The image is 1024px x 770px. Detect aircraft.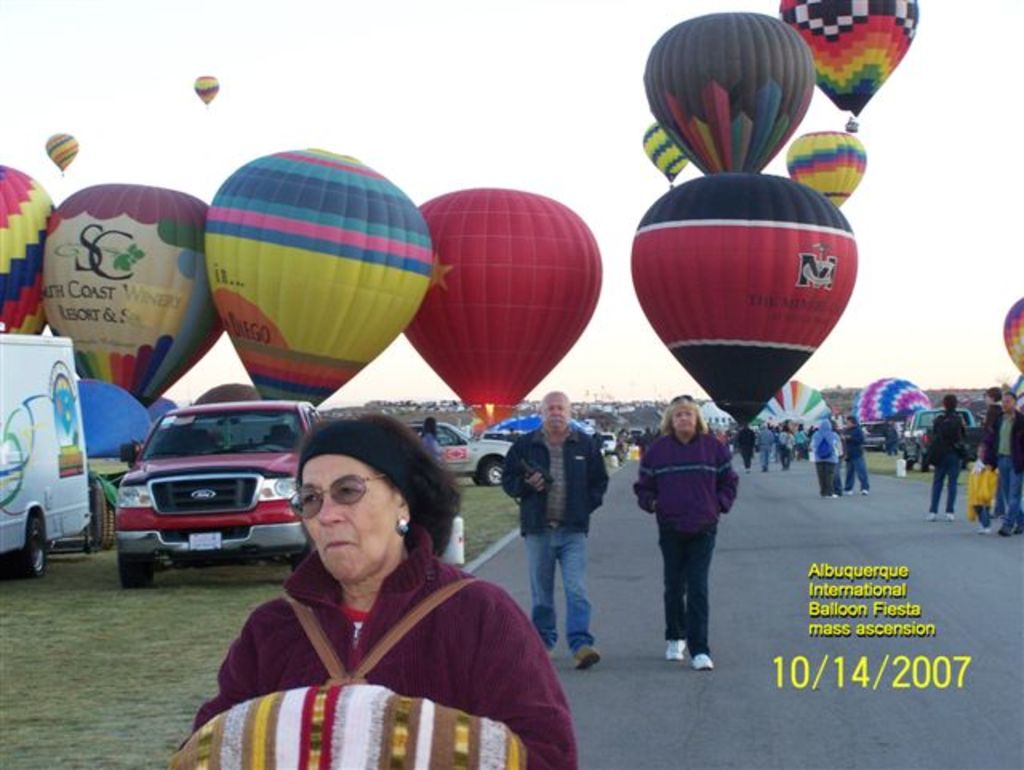
Detection: 861/375/931/431.
